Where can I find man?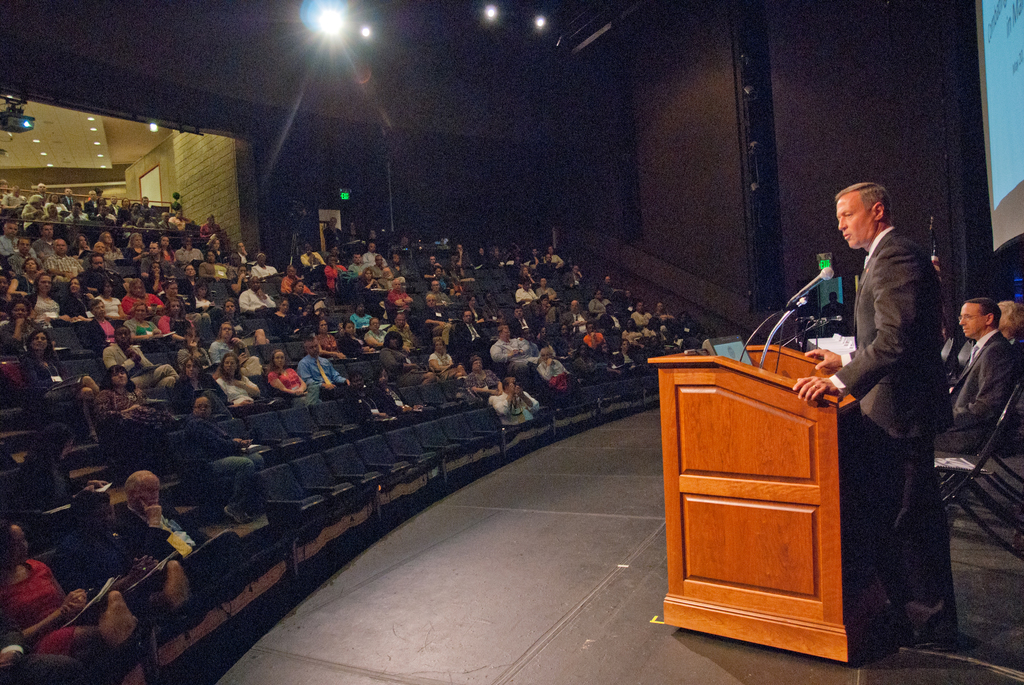
You can find it at x1=427 y1=255 x2=445 y2=278.
